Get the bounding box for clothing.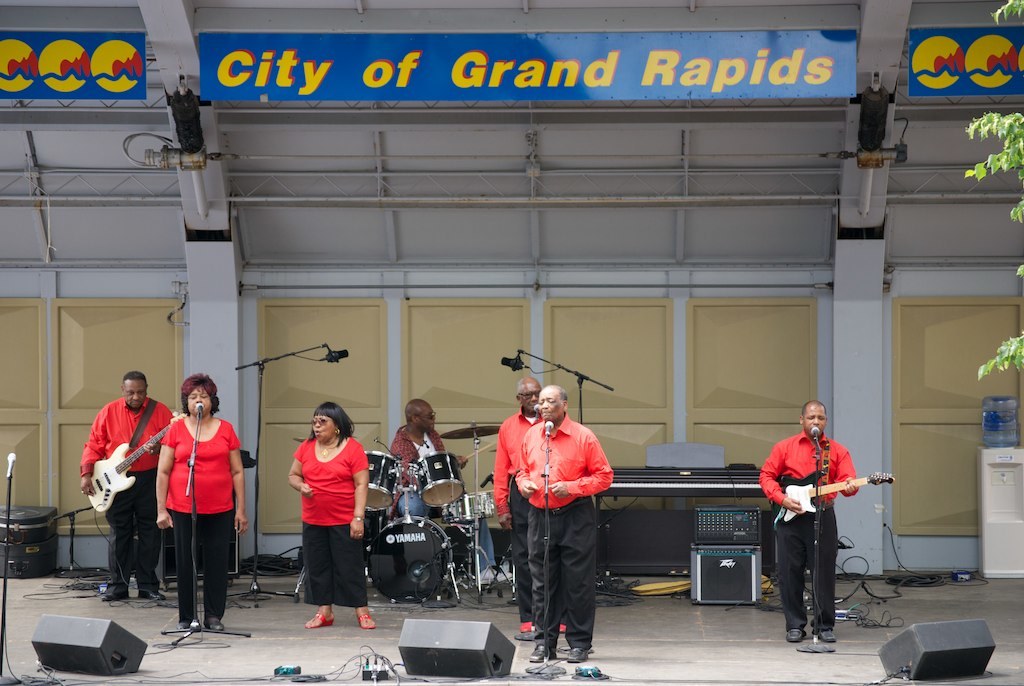
l=487, t=407, r=566, b=632.
